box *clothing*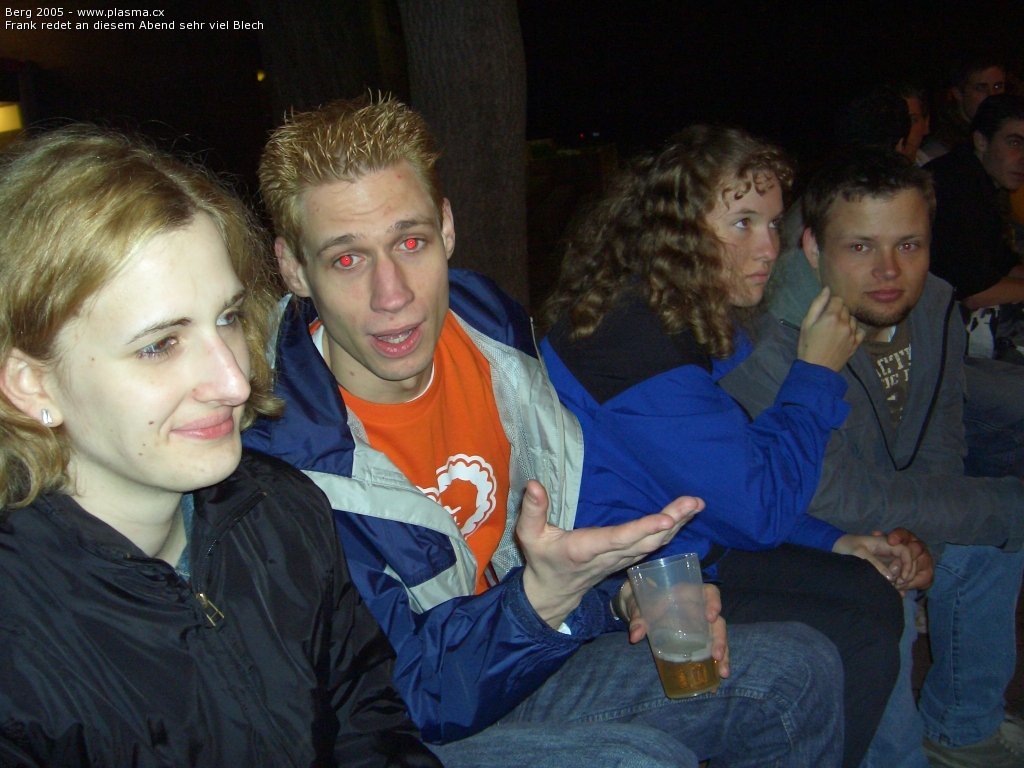
region(237, 277, 847, 767)
